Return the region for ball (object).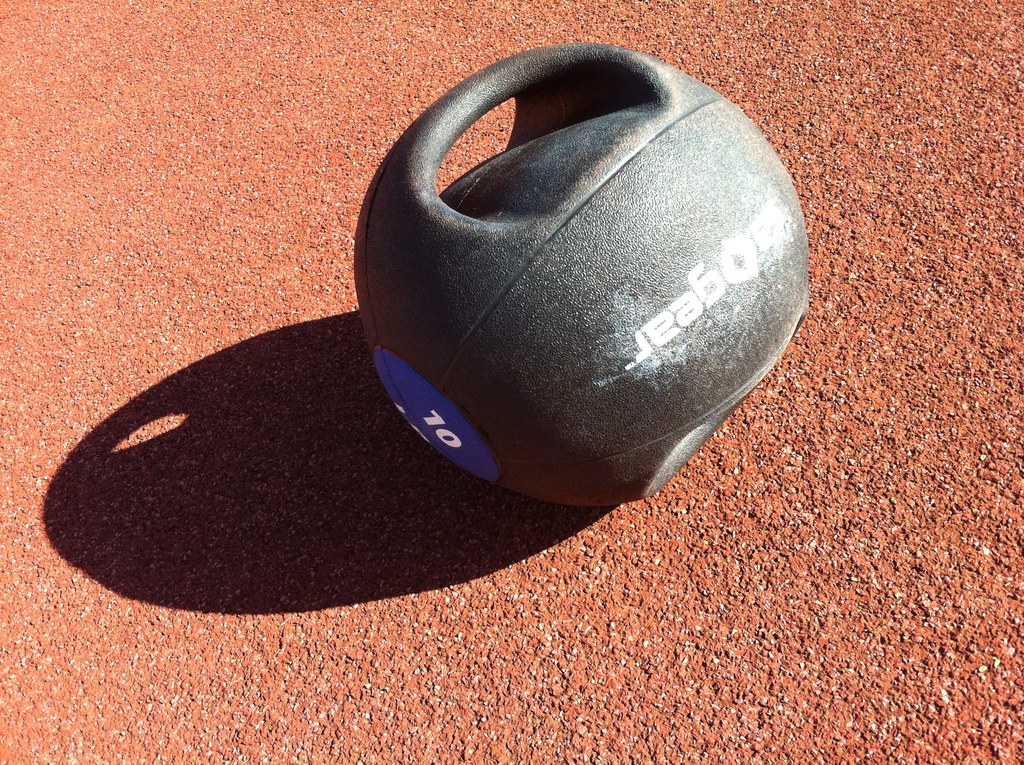
351,42,812,512.
